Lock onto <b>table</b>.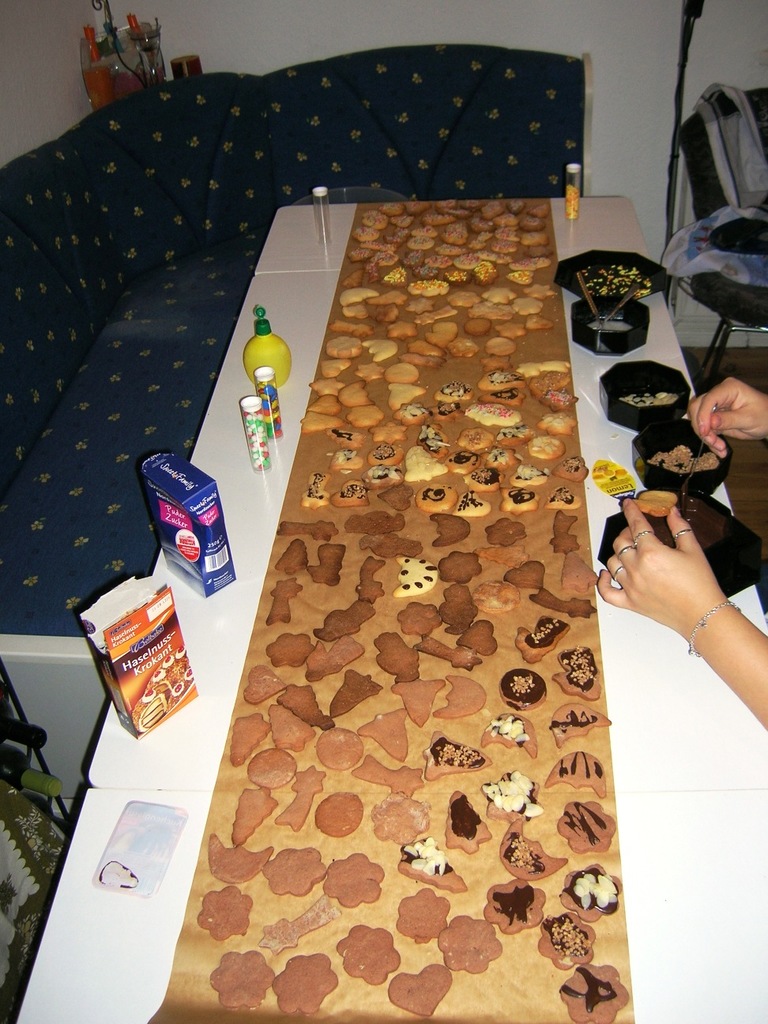
Locked: Rect(94, 127, 692, 1023).
